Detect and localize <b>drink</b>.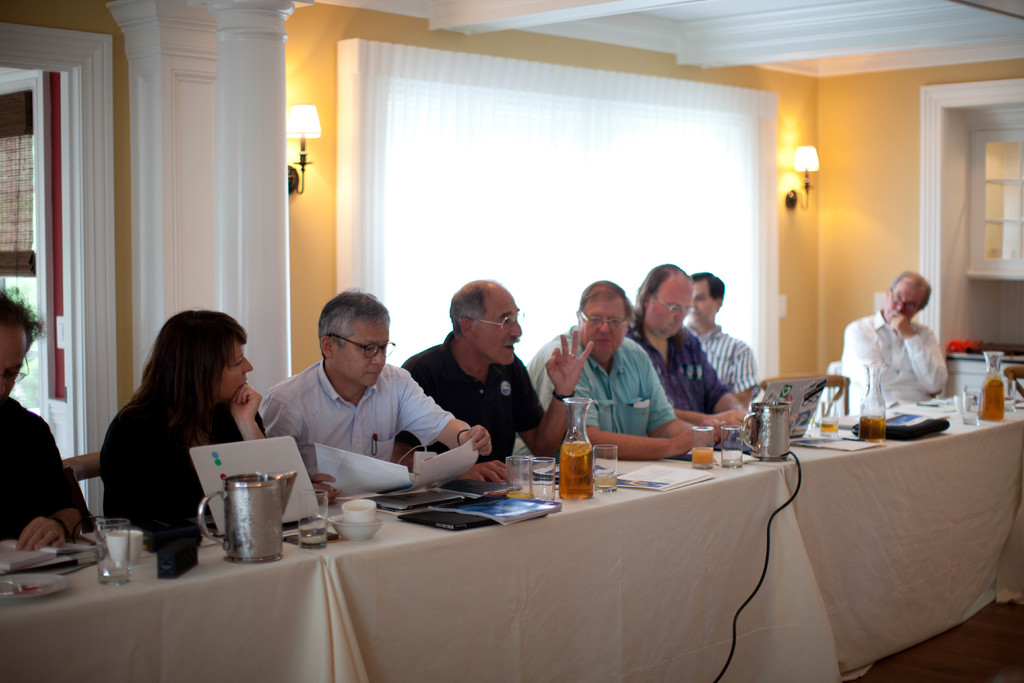
Localized at {"x1": 857, "y1": 418, "x2": 884, "y2": 441}.
